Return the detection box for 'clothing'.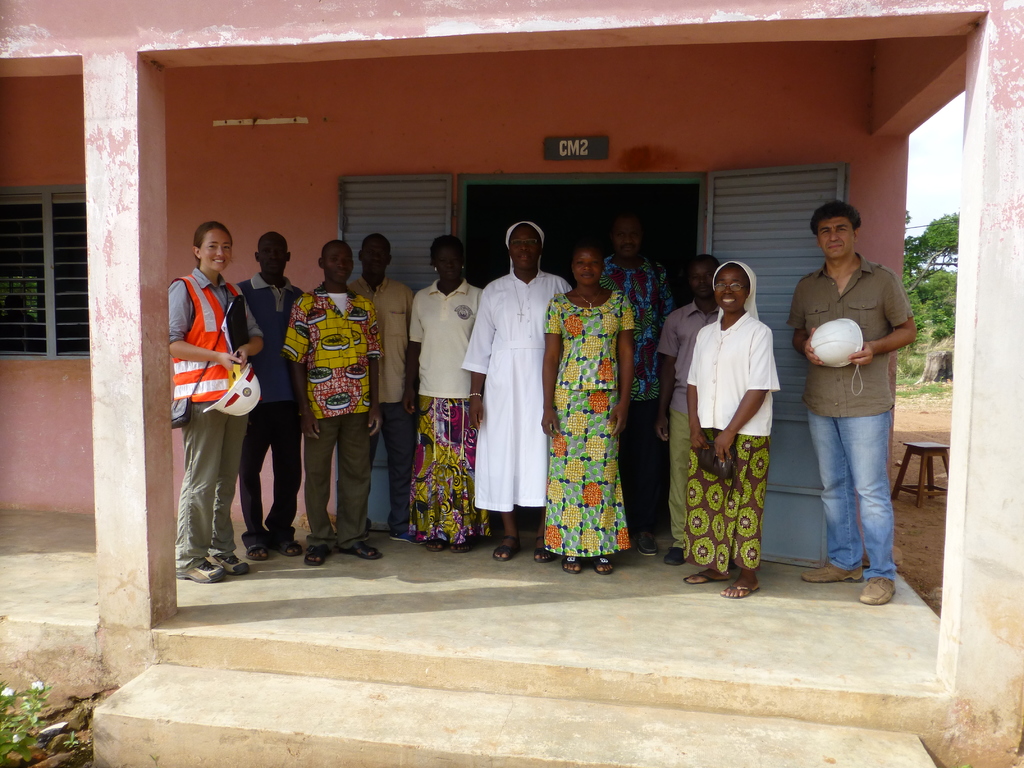
bbox(161, 263, 263, 573).
